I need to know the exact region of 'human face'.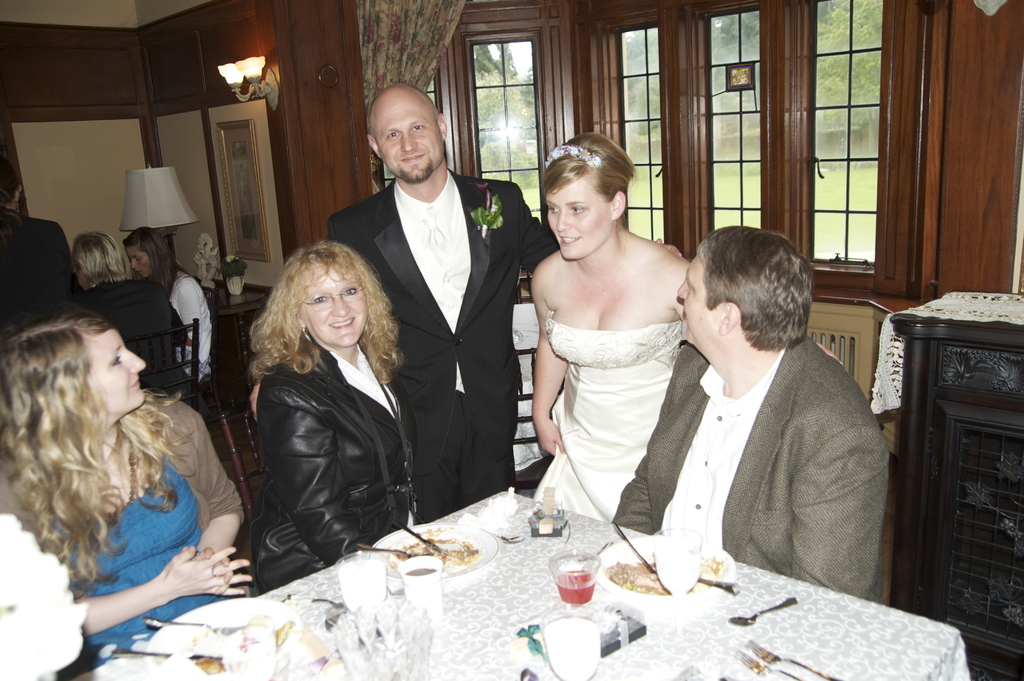
Region: l=371, t=95, r=447, b=186.
